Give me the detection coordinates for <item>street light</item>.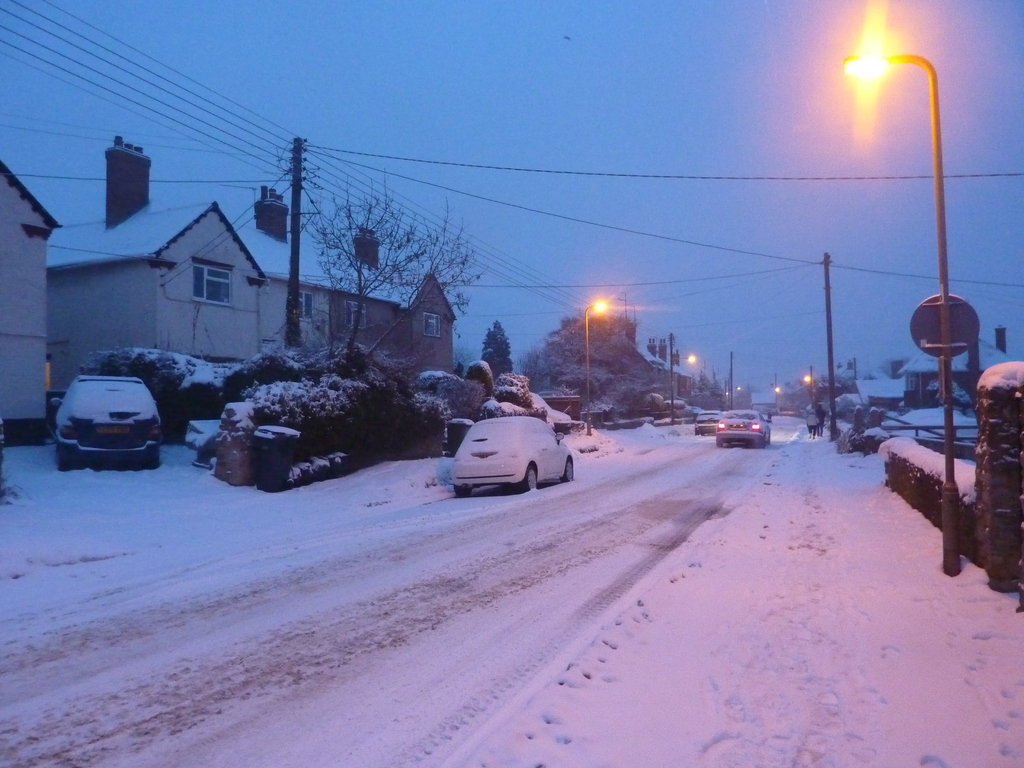
(801, 365, 816, 401).
